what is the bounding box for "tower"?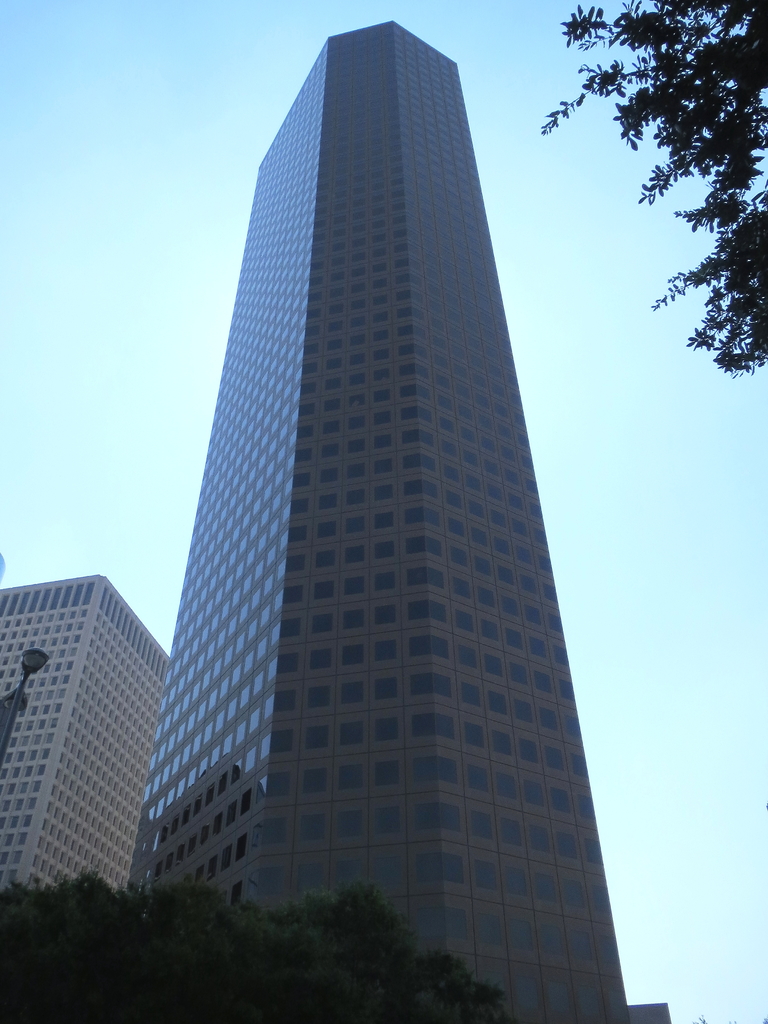
129/18/628/1023.
